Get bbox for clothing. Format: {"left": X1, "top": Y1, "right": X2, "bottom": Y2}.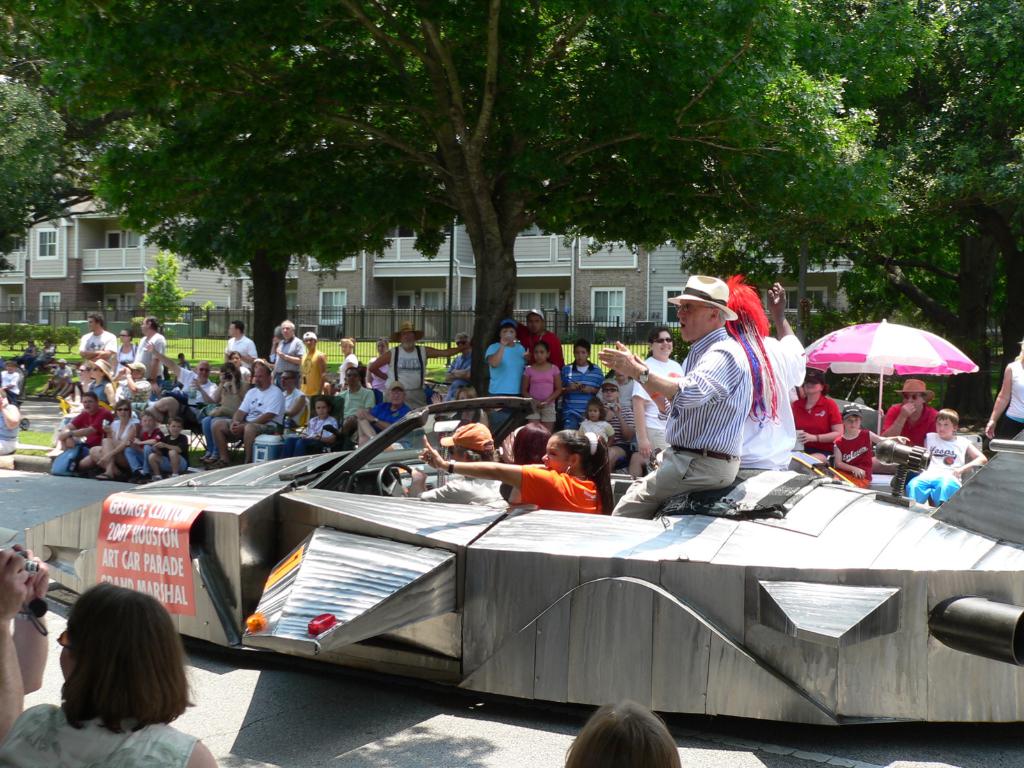
{"left": 0, "top": 705, "right": 201, "bottom": 767}.
